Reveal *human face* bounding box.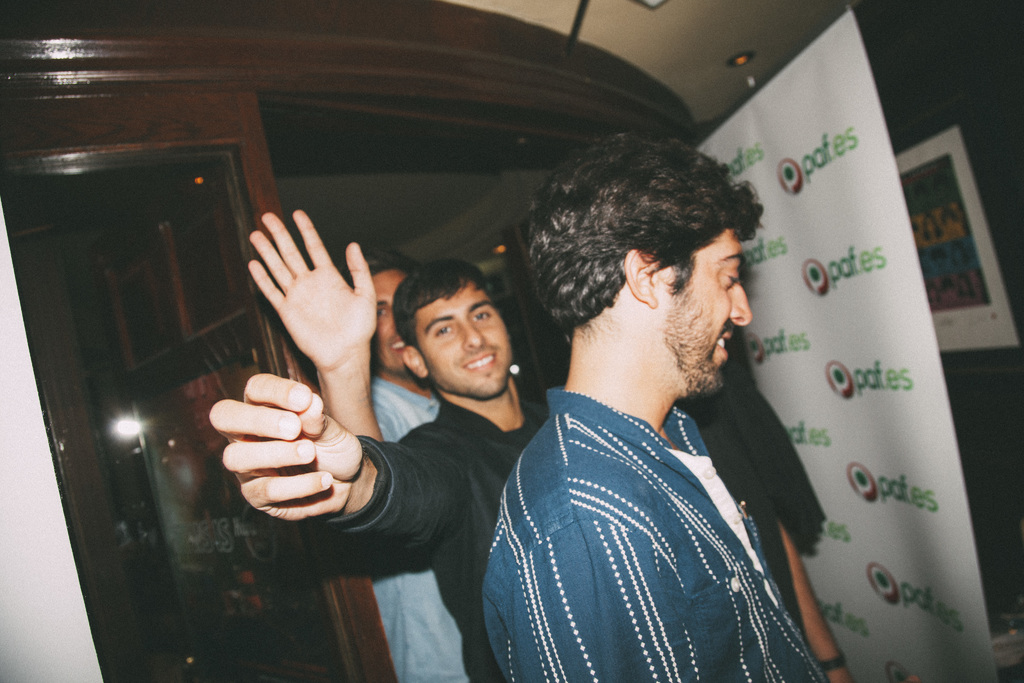
Revealed: <bbox>417, 282, 515, 400</bbox>.
